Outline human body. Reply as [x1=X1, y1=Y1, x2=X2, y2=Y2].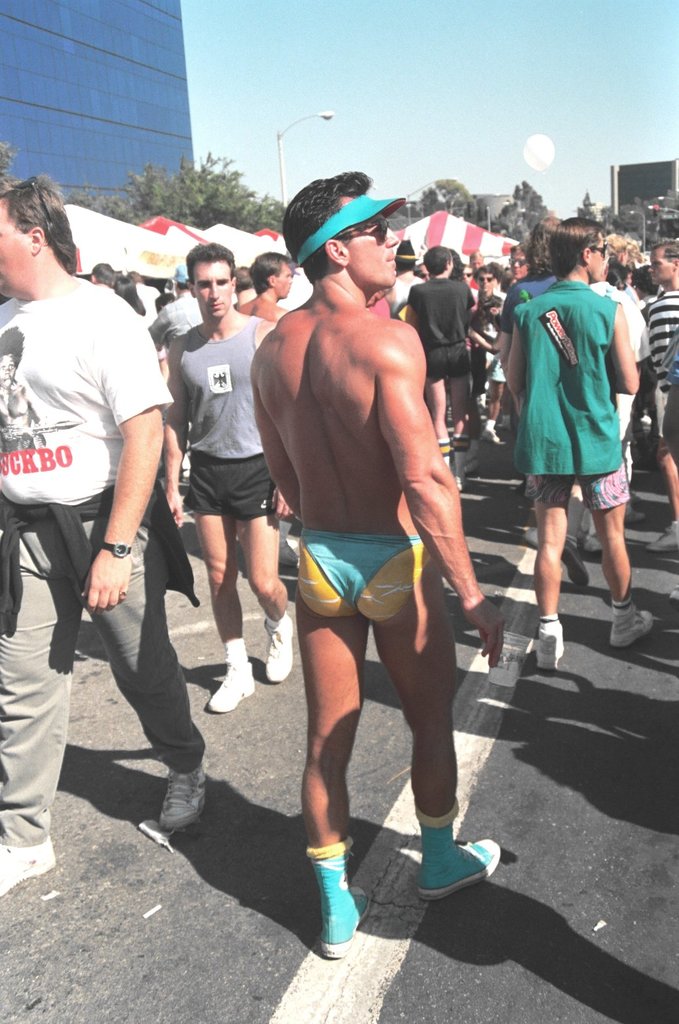
[x1=255, y1=147, x2=490, y2=930].
